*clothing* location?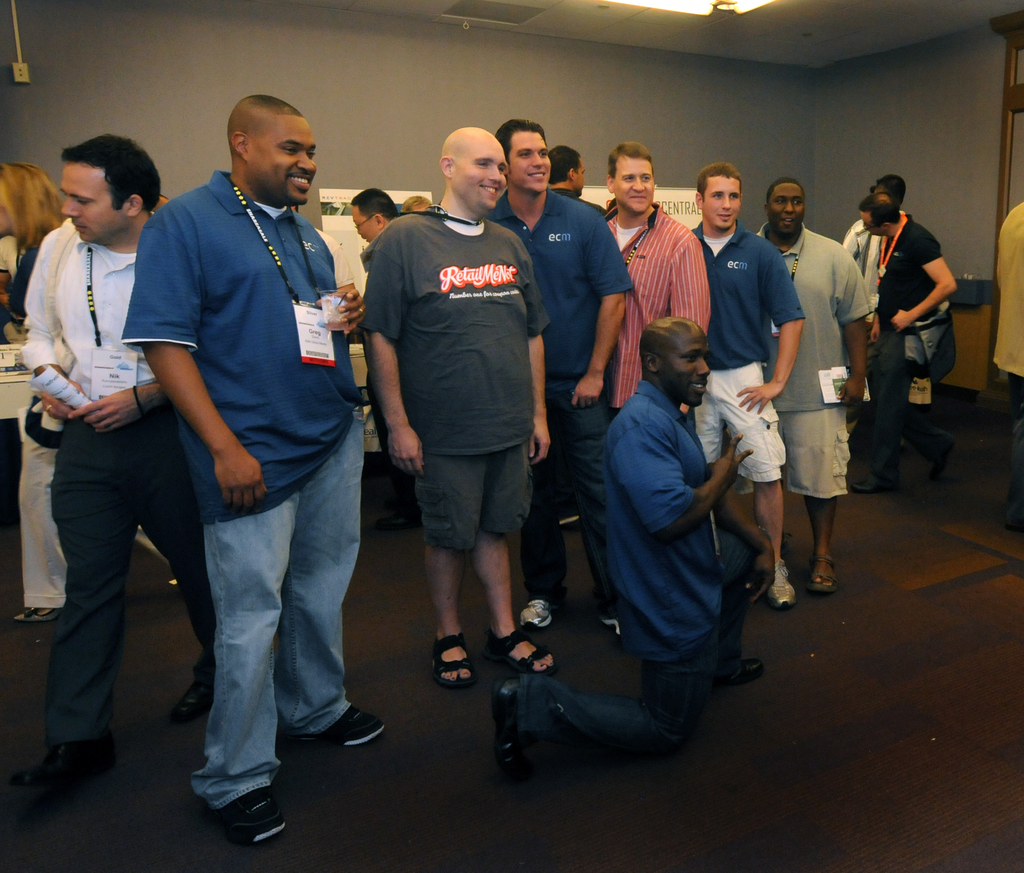
bbox=[875, 214, 952, 479]
